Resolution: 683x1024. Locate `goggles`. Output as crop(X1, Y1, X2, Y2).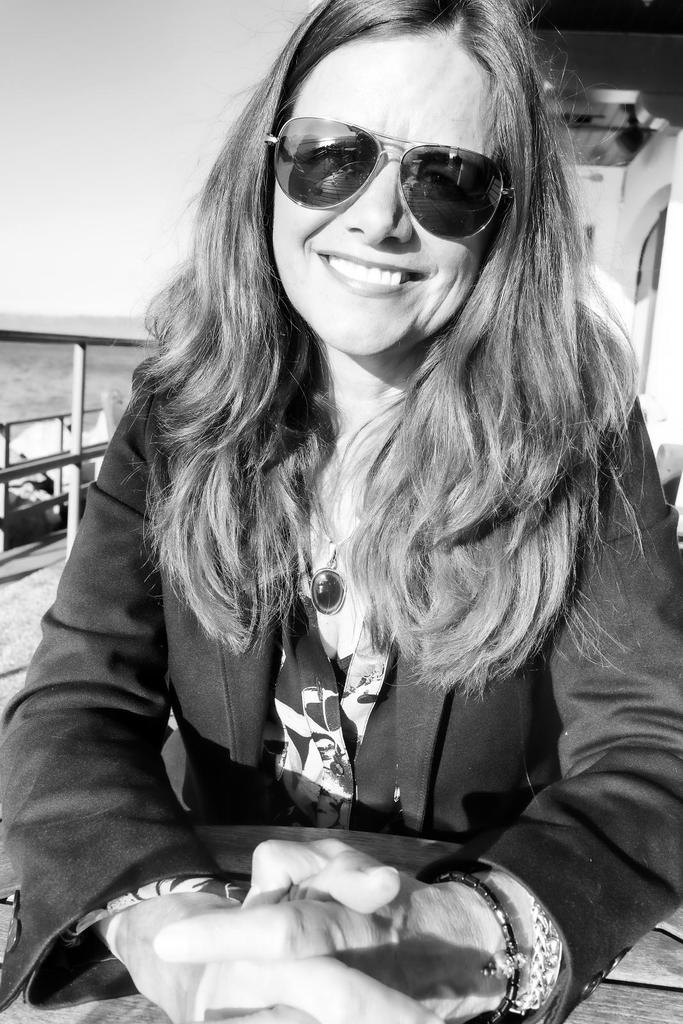
crop(280, 106, 533, 212).
